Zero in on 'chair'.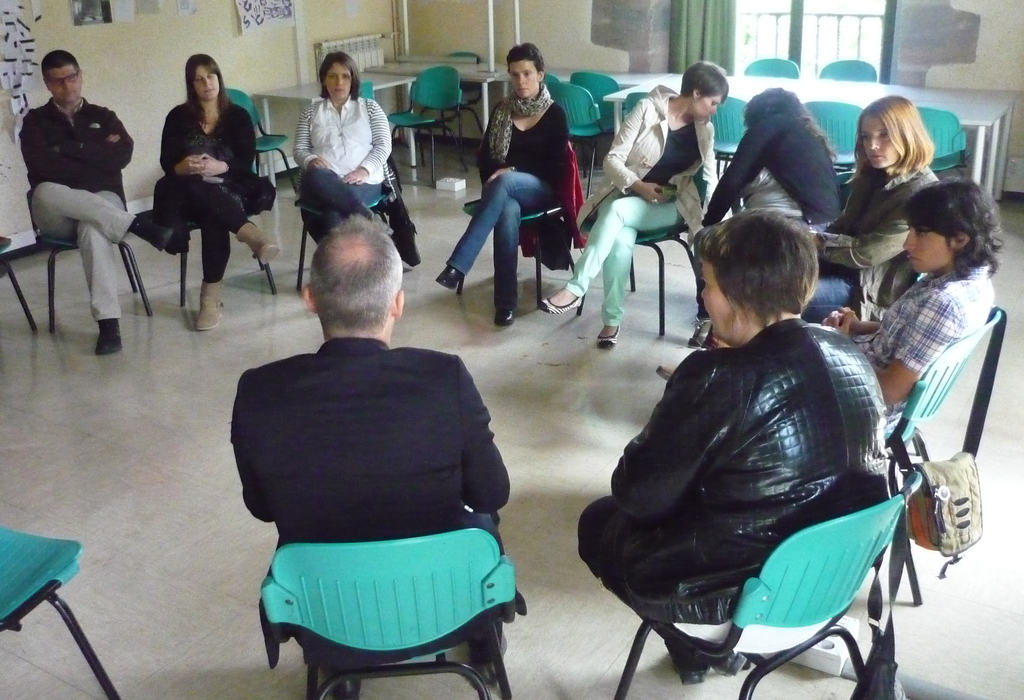
Zeroed in: <box>0,523,125,699</box>.
